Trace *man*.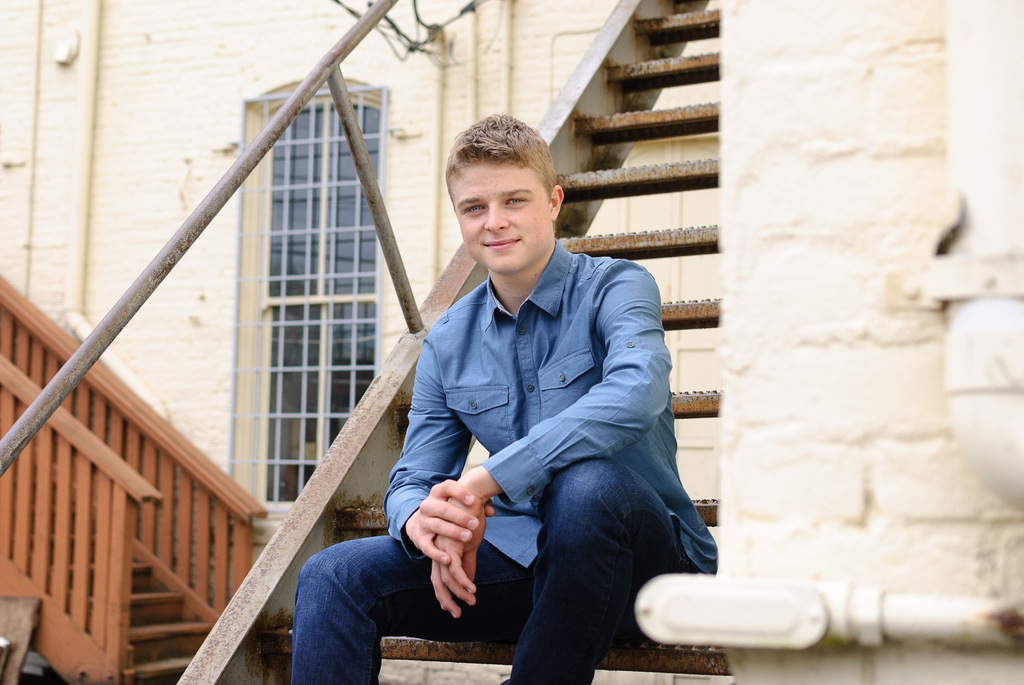
Traced to select_region(346, 119, 711, 680).
